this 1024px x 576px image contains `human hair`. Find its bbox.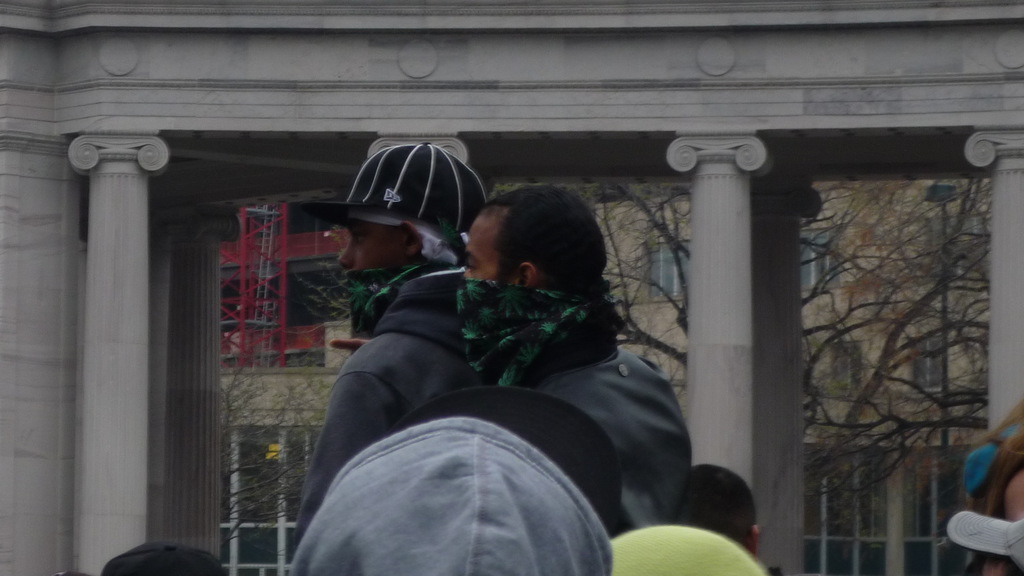
detection(673, 463, 758, 548).
